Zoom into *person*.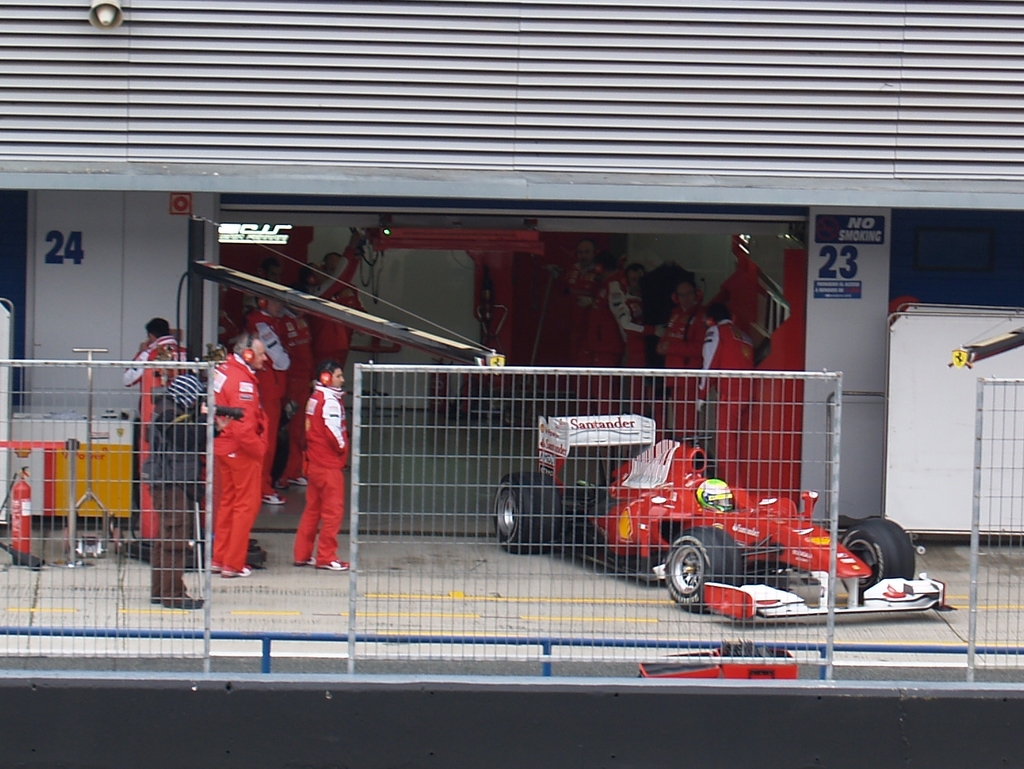
Zoom target: x1=249 y1=295 x2=292 y2=510.
